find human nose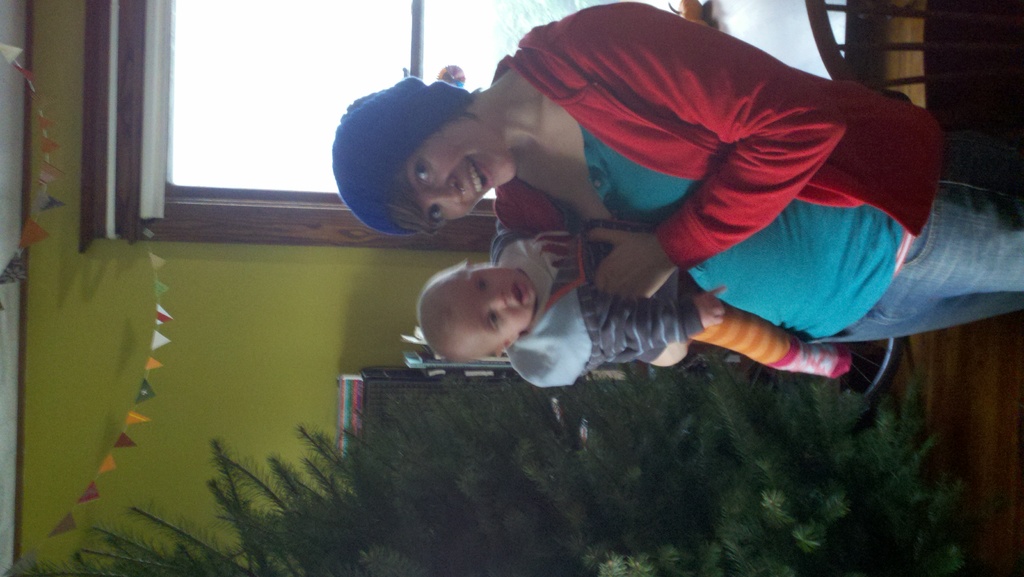
<region>428, 178, 466, 207</region>
